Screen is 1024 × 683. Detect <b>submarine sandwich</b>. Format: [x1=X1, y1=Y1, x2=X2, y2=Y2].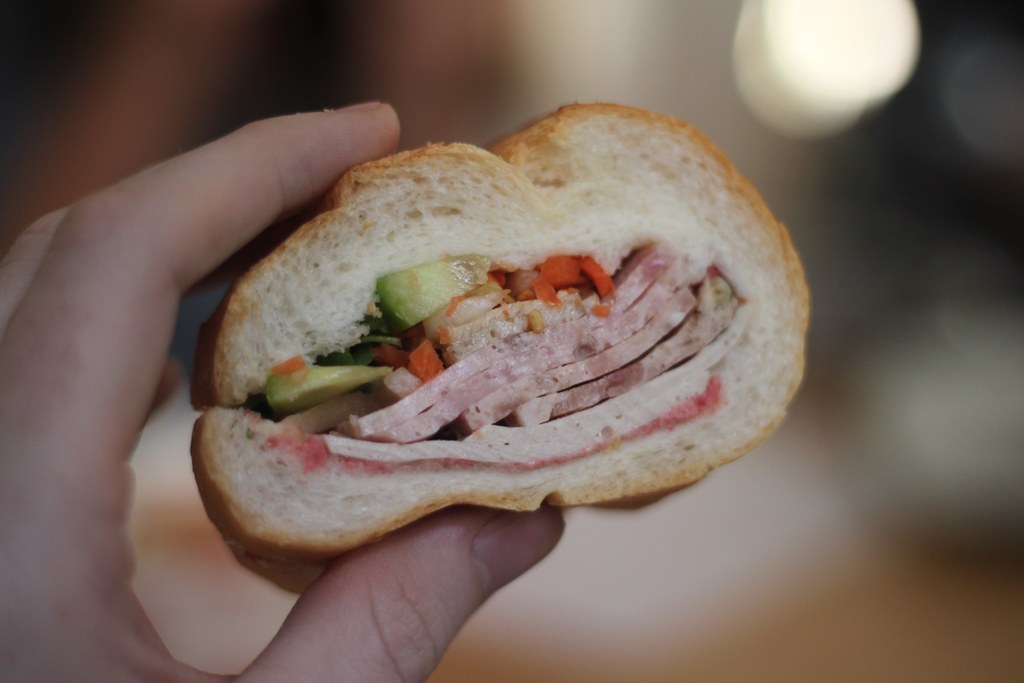
[x1=189, y1=103, x2=811, y2=599].
